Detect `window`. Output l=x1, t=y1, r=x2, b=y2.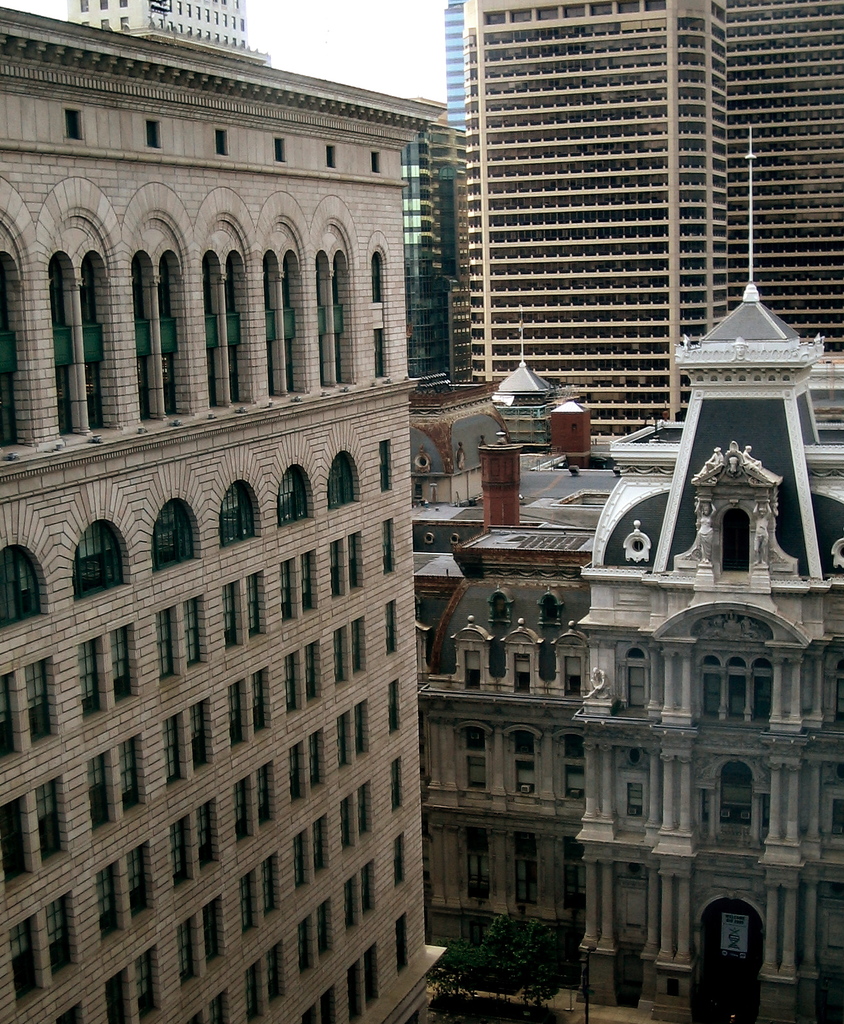
l=88, t=755, r=111, b=837.
